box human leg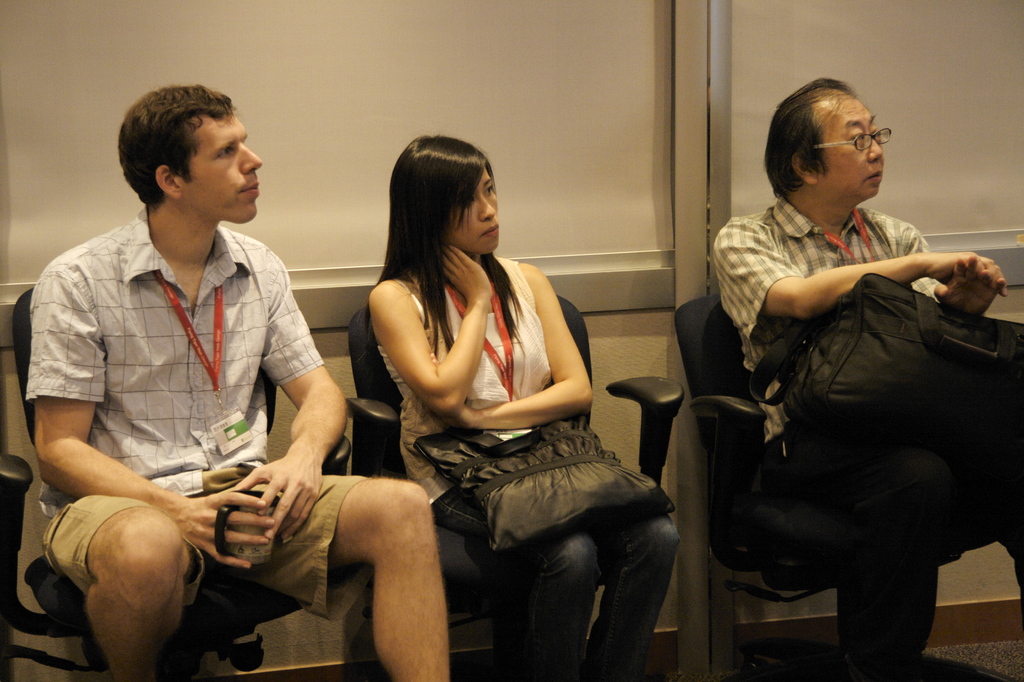
detection(760, 461, 936, 681)
